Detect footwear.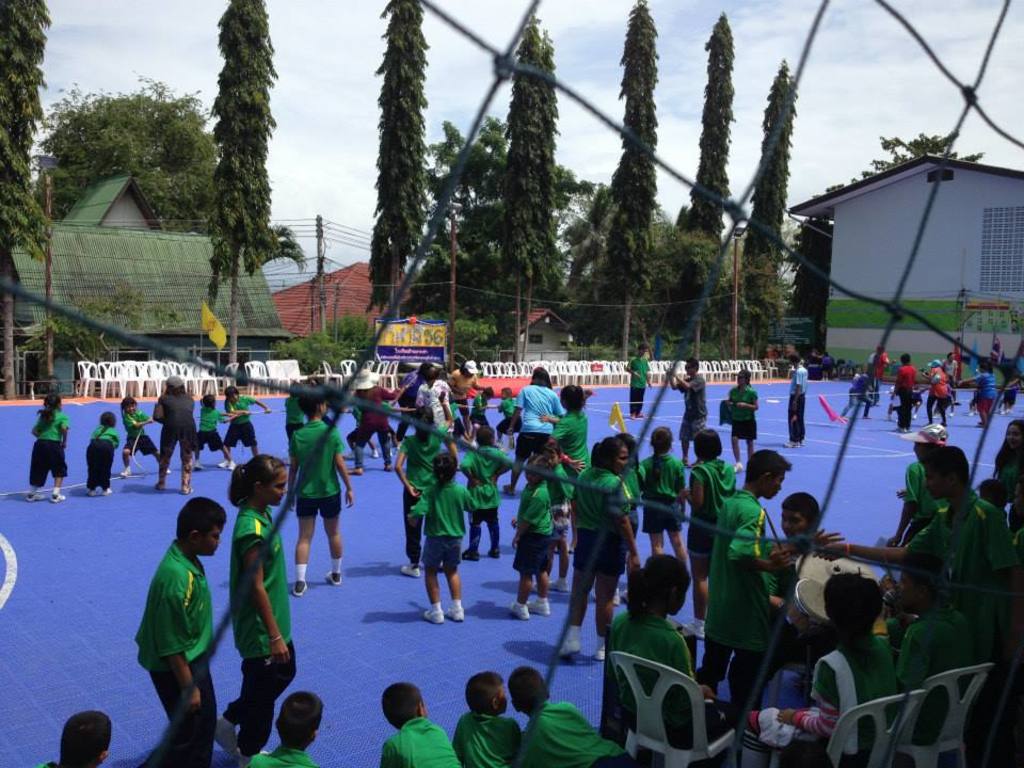
Detected at bbox=(23, 491, 46, 501).
